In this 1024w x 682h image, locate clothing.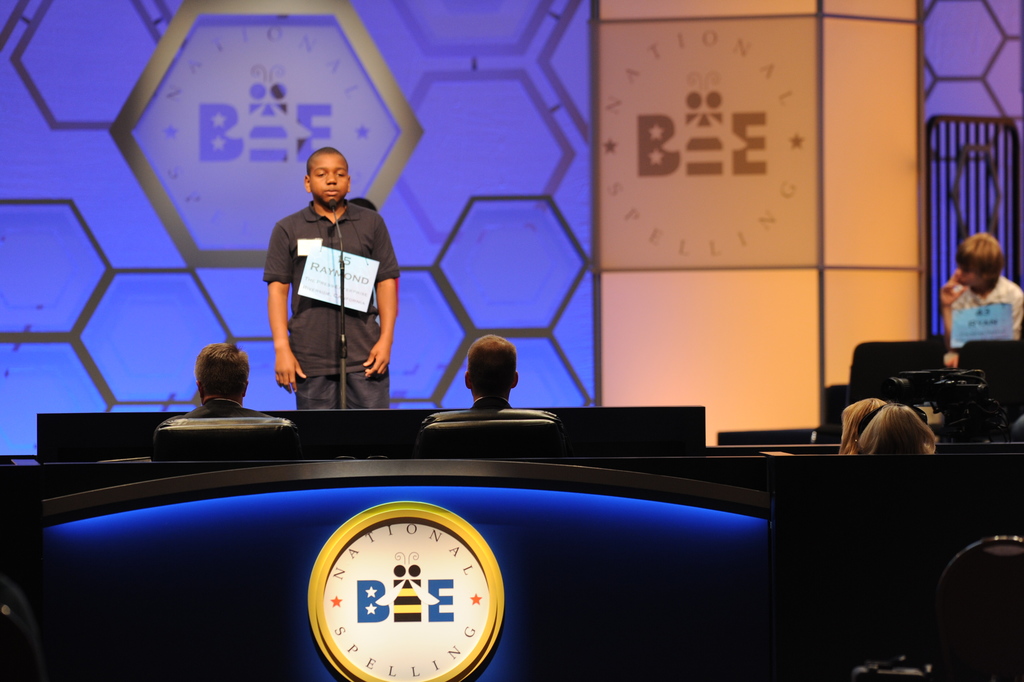
Bounding box: [159, 398, 288, 431].
